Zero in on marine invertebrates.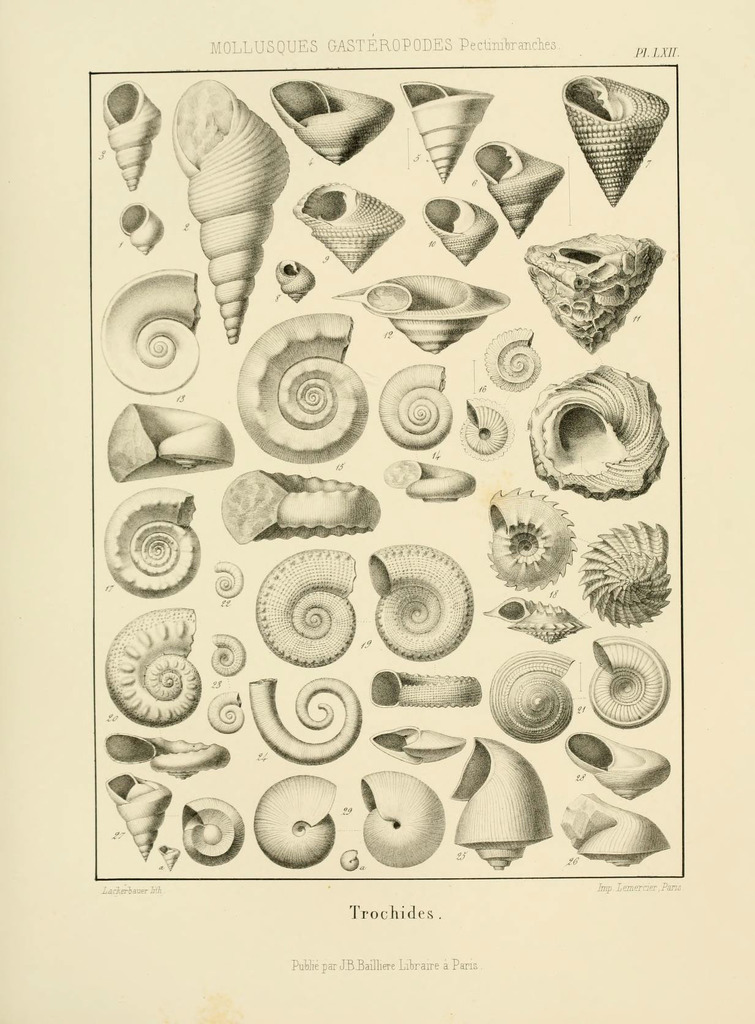
Zeroed in: pyautogui.locateOnScreen(248, 770, 357, 870).
